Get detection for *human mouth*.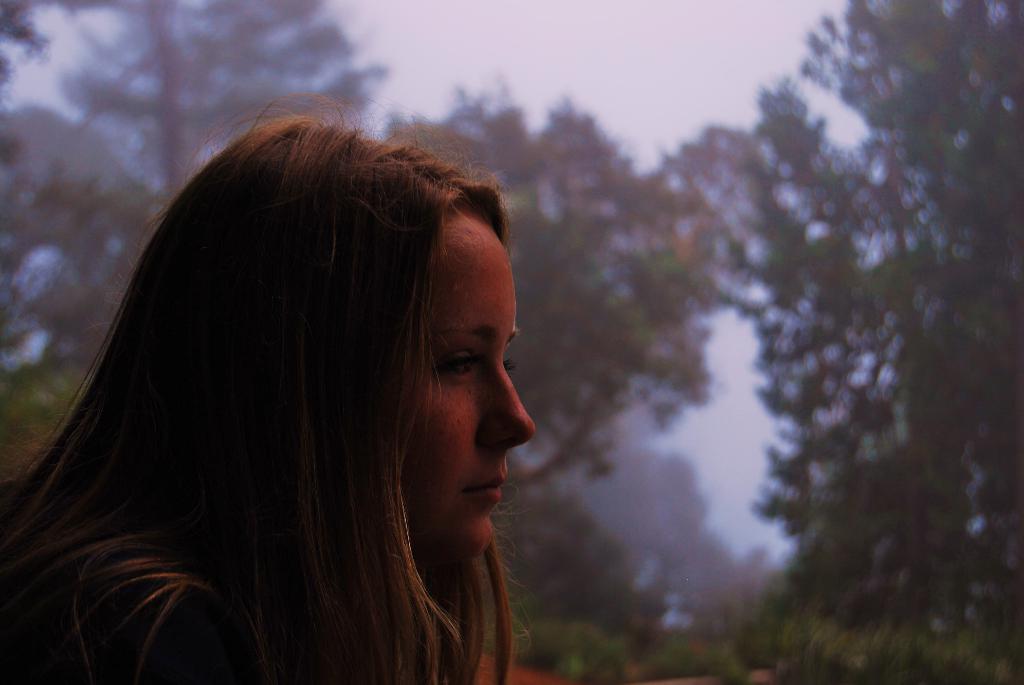
Detection: select_region(463, 467, 511, 504).
